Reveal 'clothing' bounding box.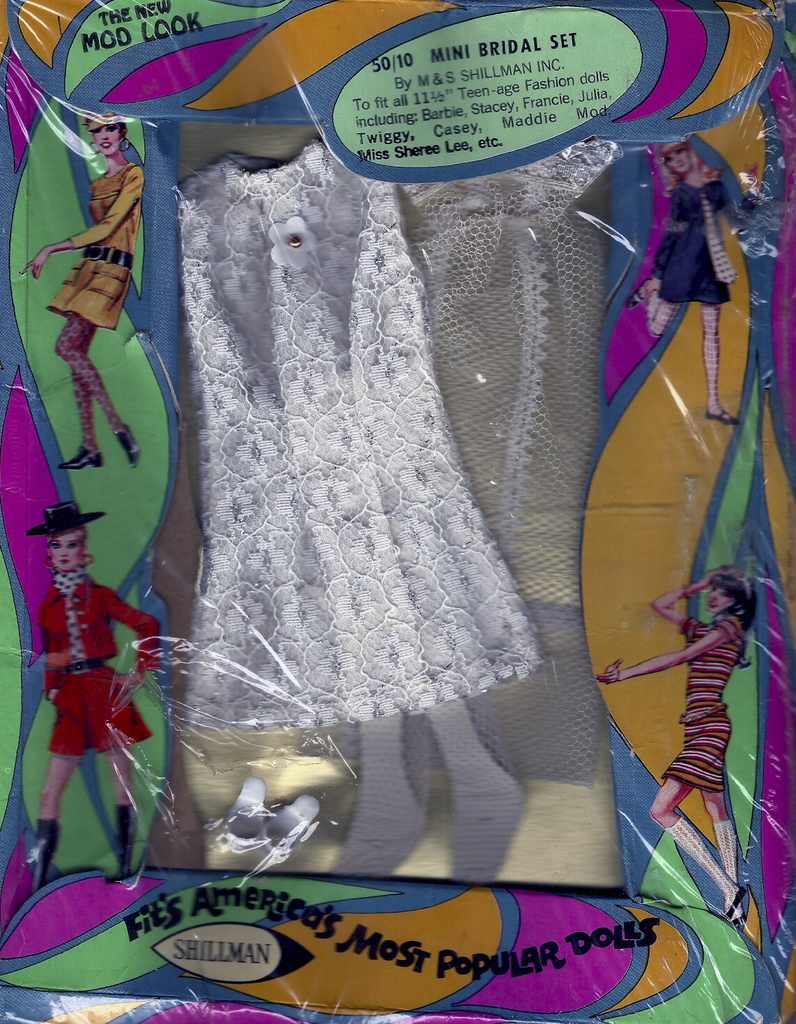
Revealed: {"left": 657, "top": 615, "right": 742, "bottom": 792}.
